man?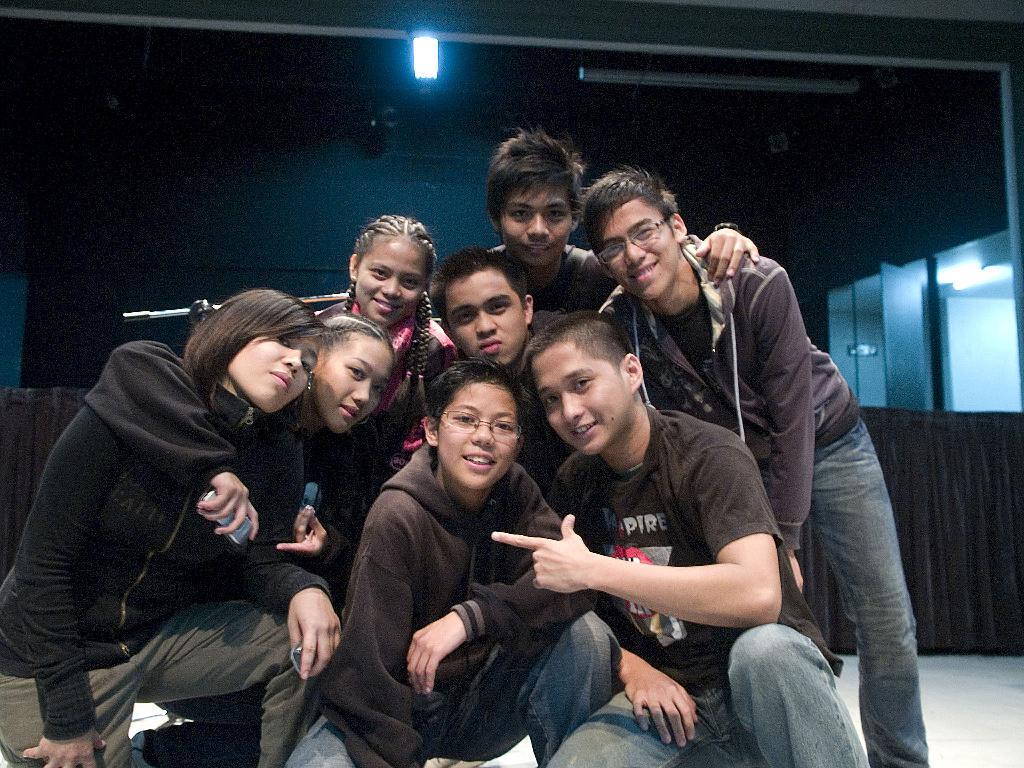
bbox=[492, 307, 872, 767]
